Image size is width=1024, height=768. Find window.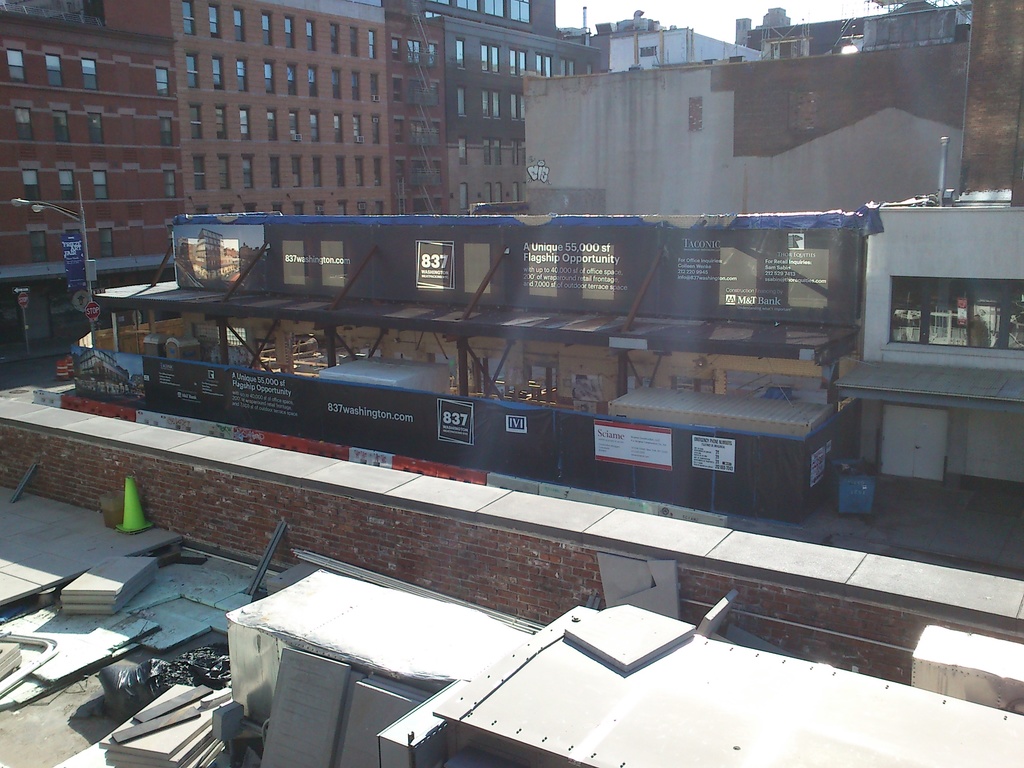
select_region(184, 54, 199, 90).
